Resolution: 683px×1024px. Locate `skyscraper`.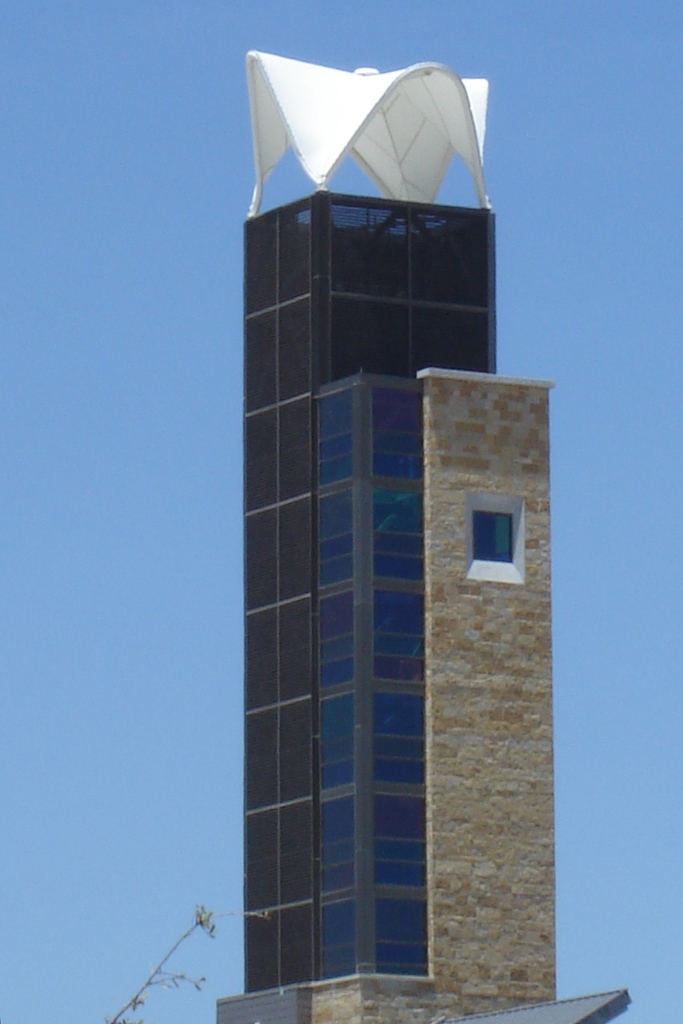
bbox(229, 67, 550, 1014).
